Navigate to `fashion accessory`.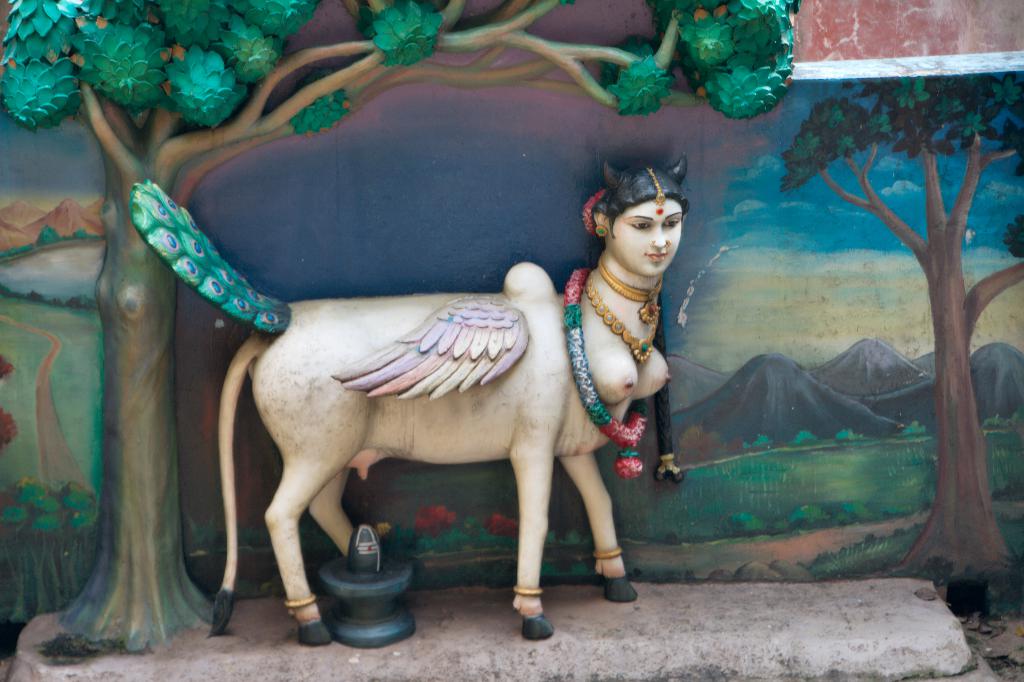
Navigation target: [x1=583, y1=270, x2=658, y2=364].
